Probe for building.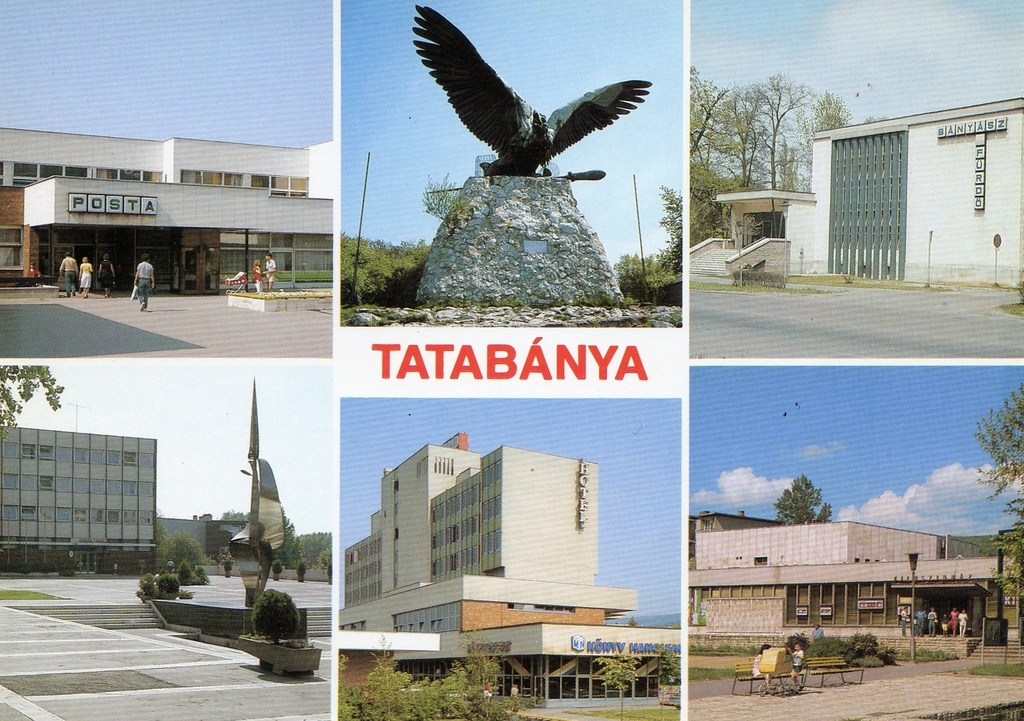
Probe result: 202,521,250,562.
